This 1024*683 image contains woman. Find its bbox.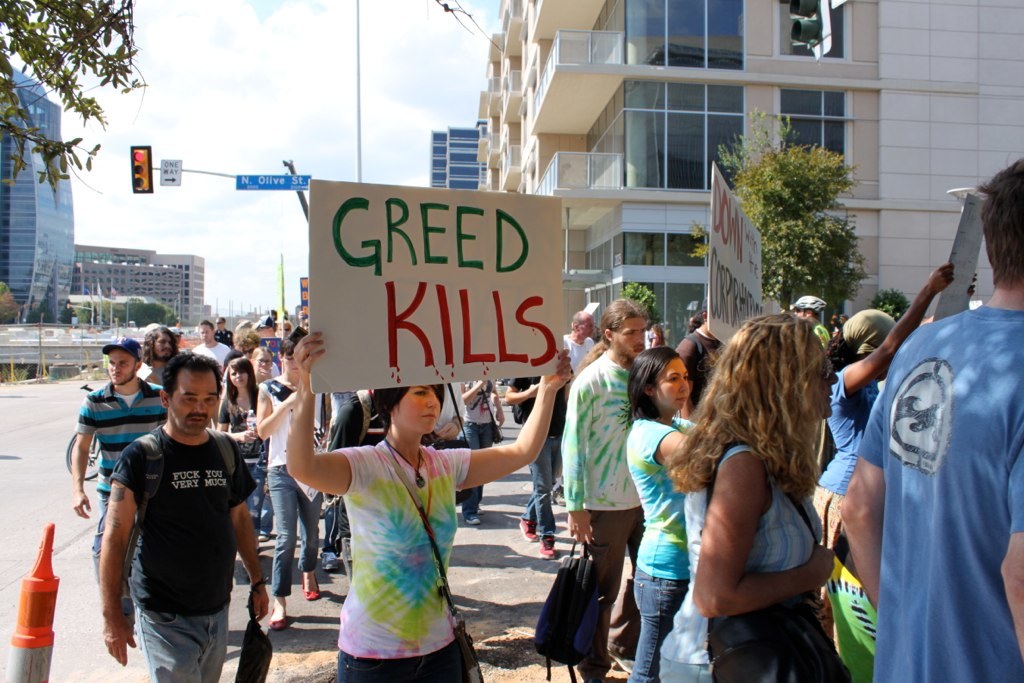
bbox=(254, 330, 330, 638).
